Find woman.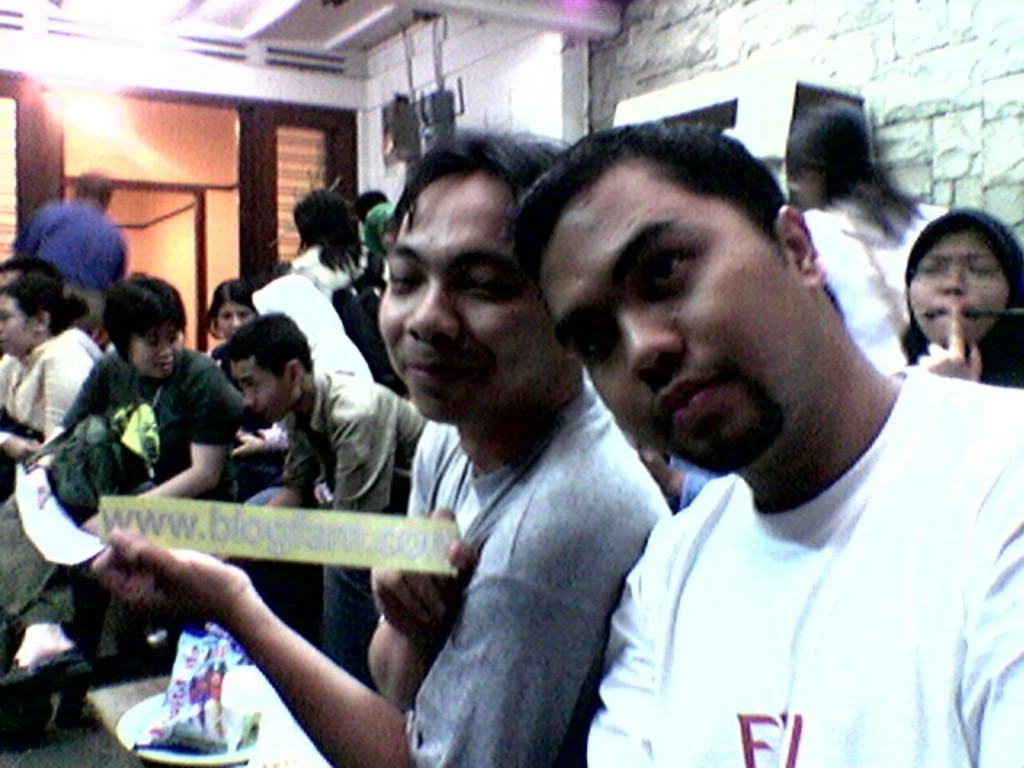
(0, 274, 109, 475).
